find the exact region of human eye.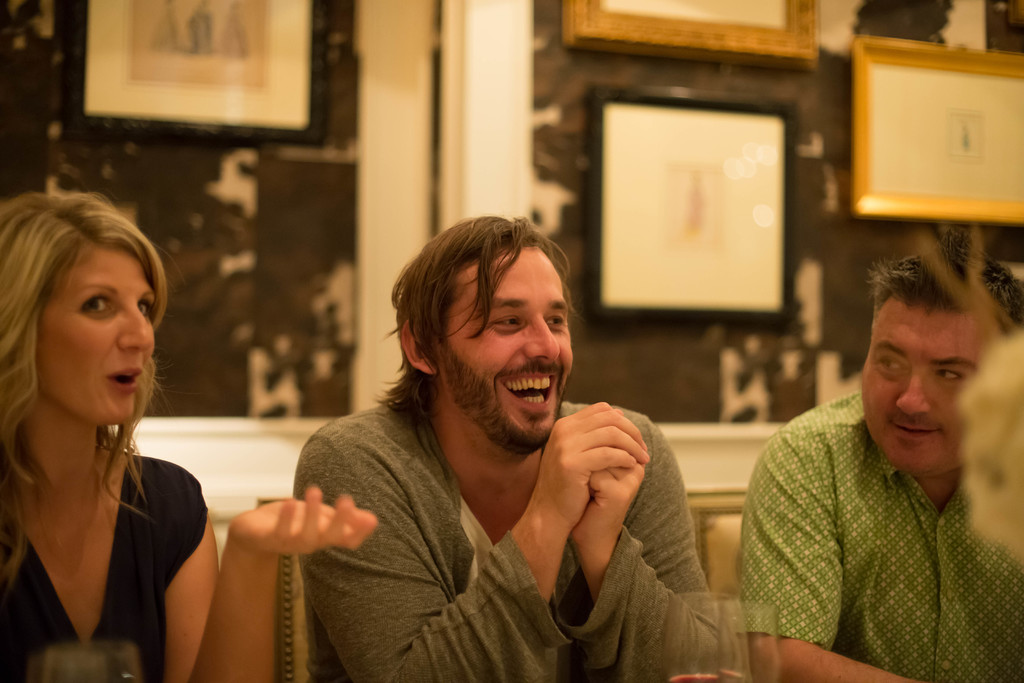
Exact region: BBox(489, 308, 520, 330).
